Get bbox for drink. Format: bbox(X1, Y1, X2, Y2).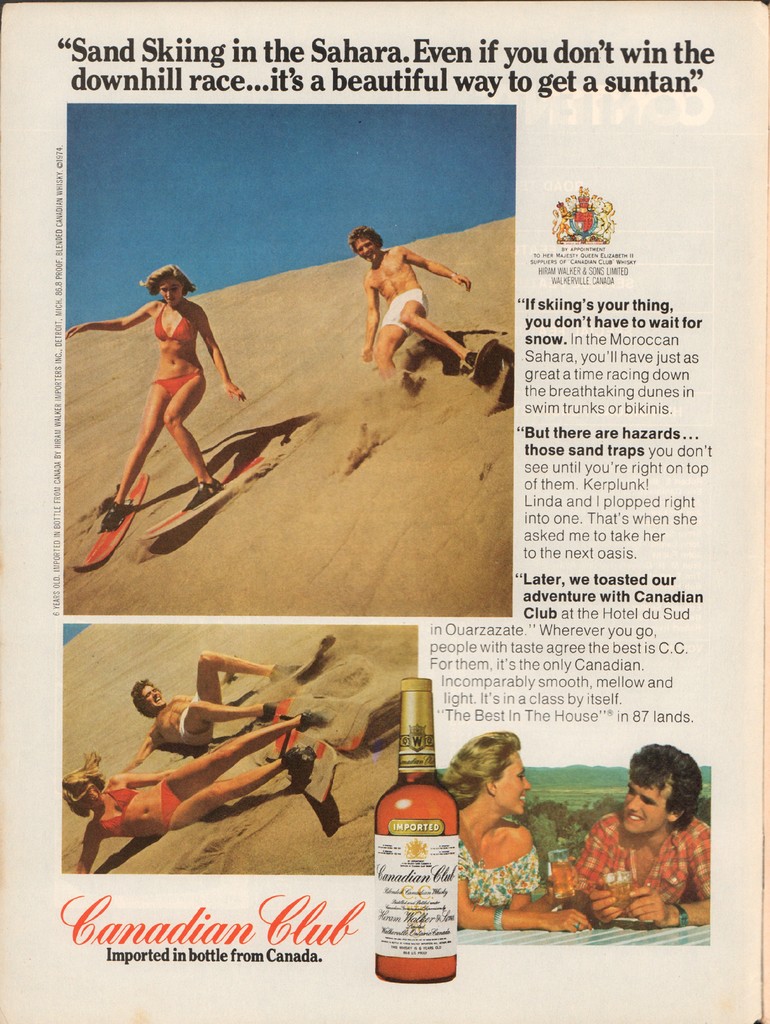
bbox(549, 861, 580, 898).
